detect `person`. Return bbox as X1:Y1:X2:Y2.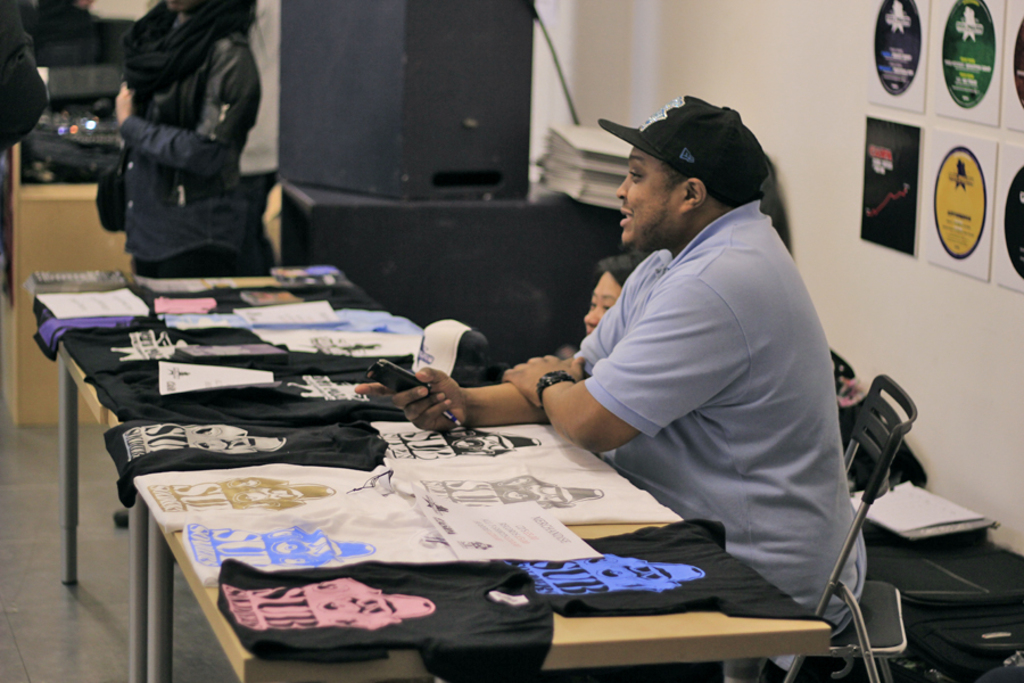
350:91:873:657.
